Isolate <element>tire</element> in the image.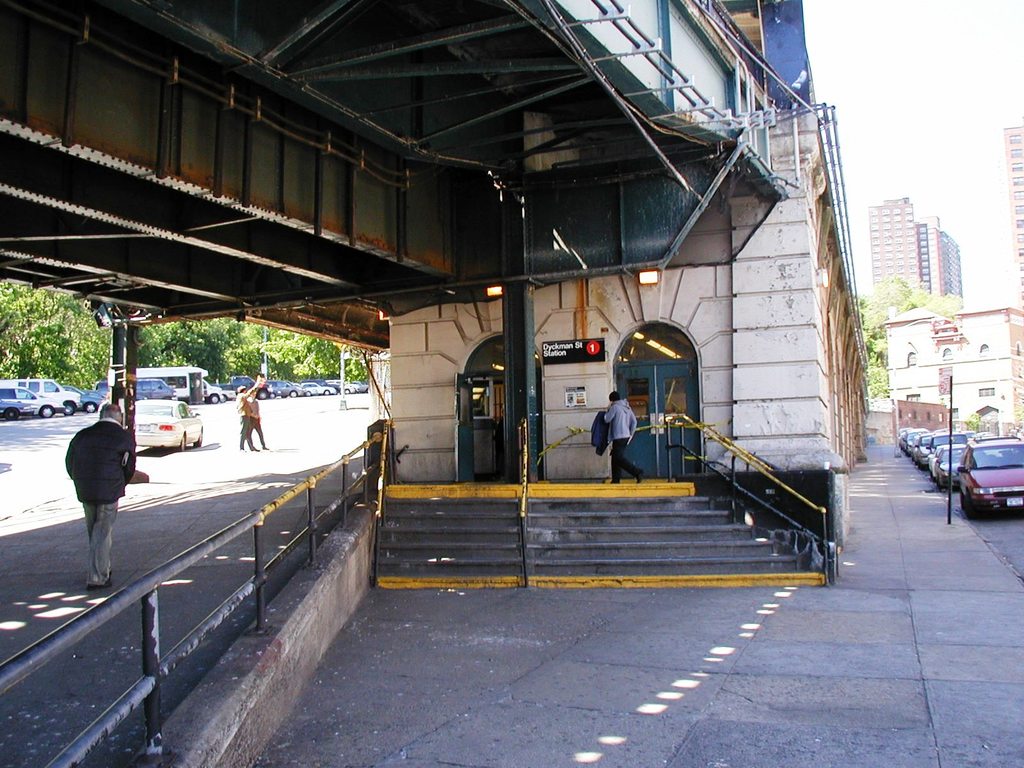
Isolated region: {"x1": 4, "y1": 410, "x2": 18, "y2": 422}.
